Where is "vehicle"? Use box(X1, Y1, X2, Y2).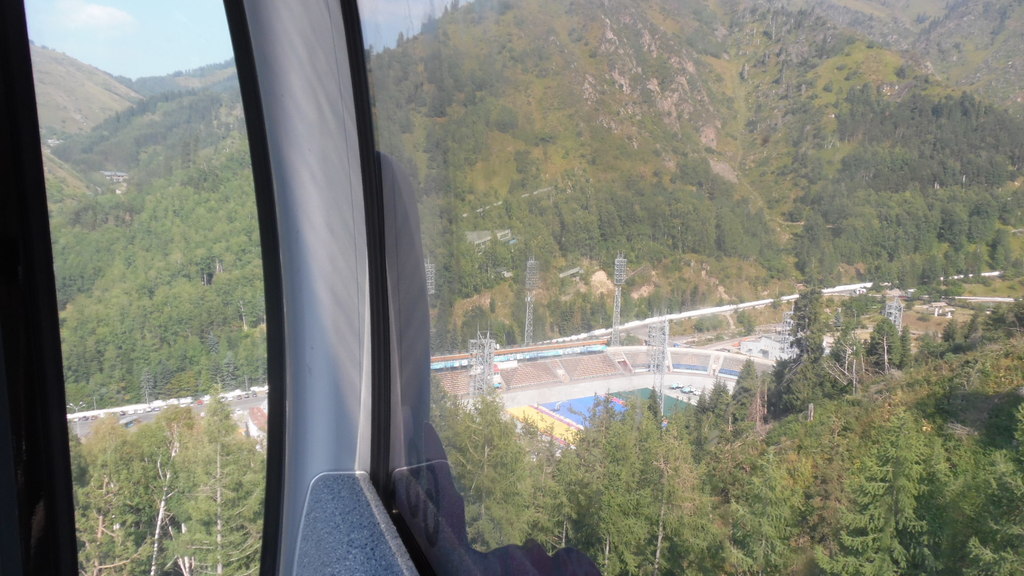
box(0, 0, 1023, 575).
